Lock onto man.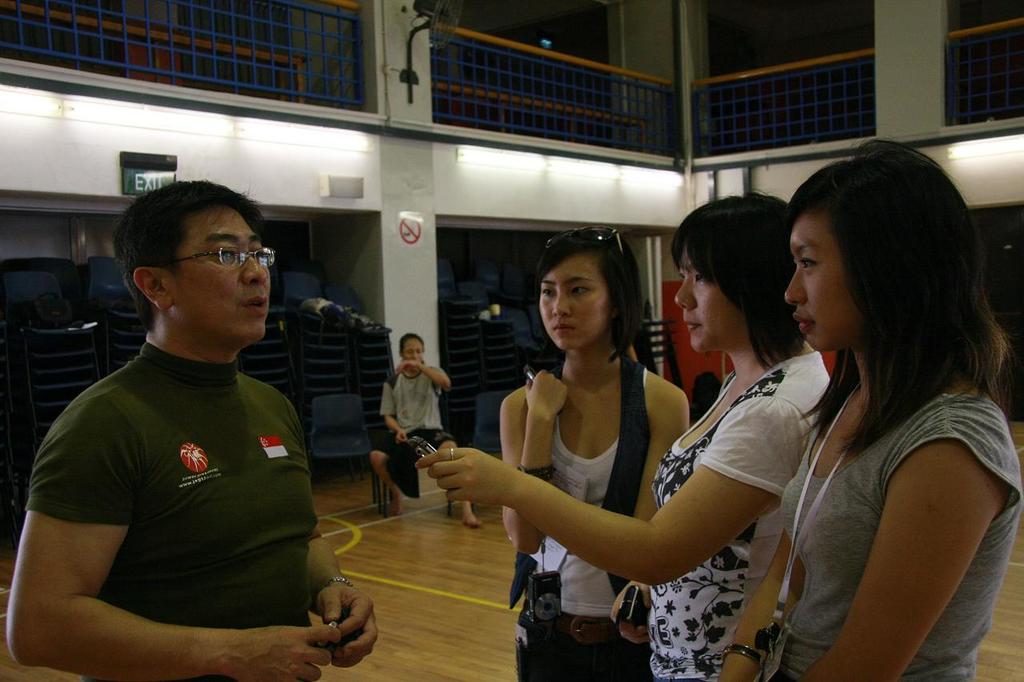
Locked: select_region(10, 177, 389, 681).
